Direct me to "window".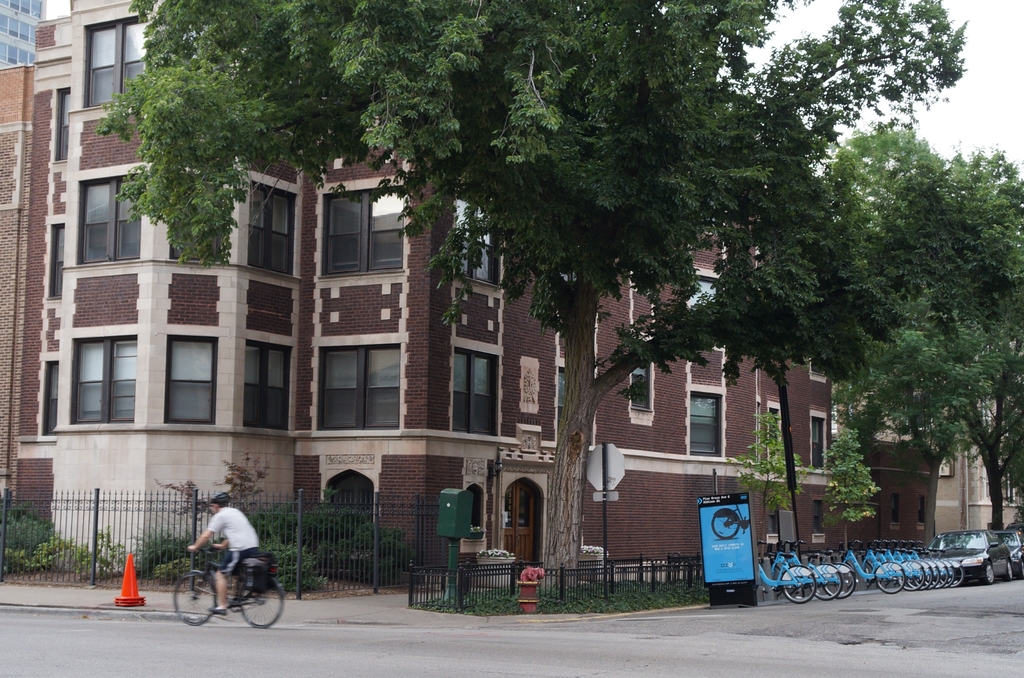
Direction: BBox(54, 85, 72, 160).
